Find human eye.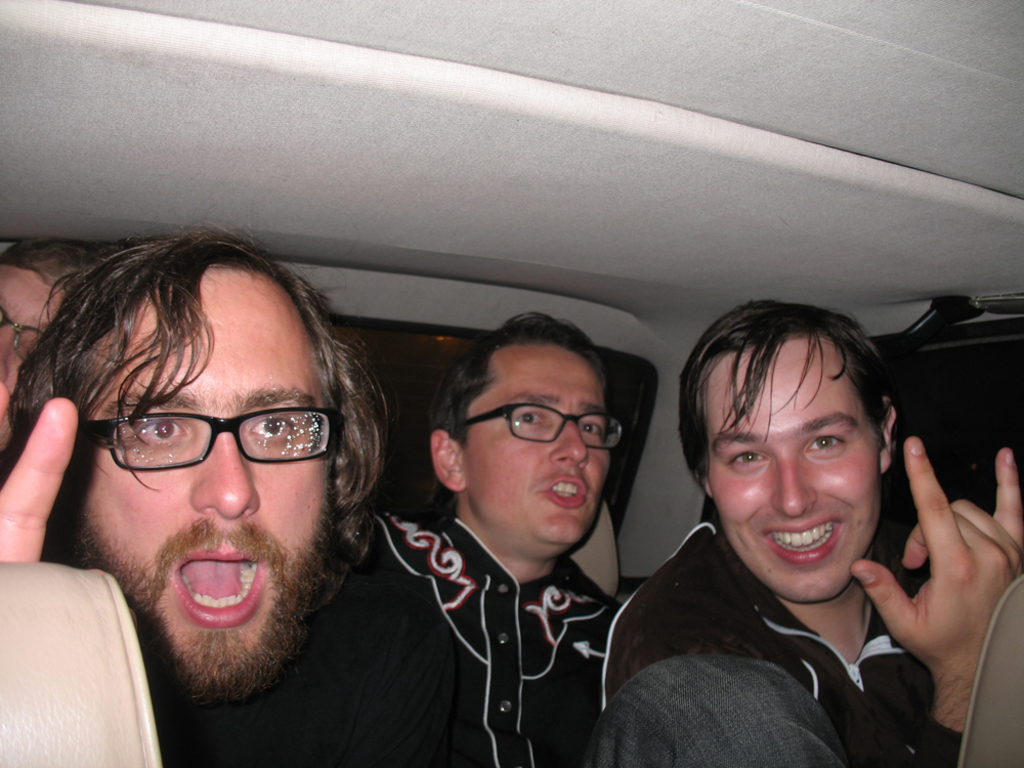
206,404,324,485.
